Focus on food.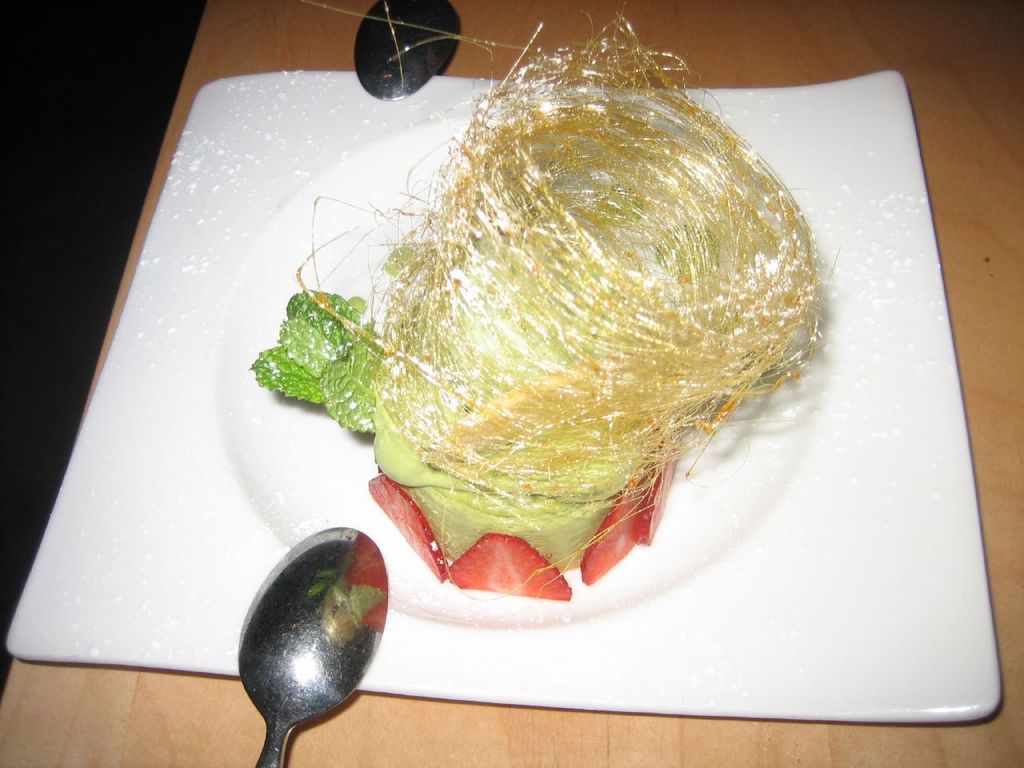
Focused at x1=360, y1=101, x2=806, y2=558.
